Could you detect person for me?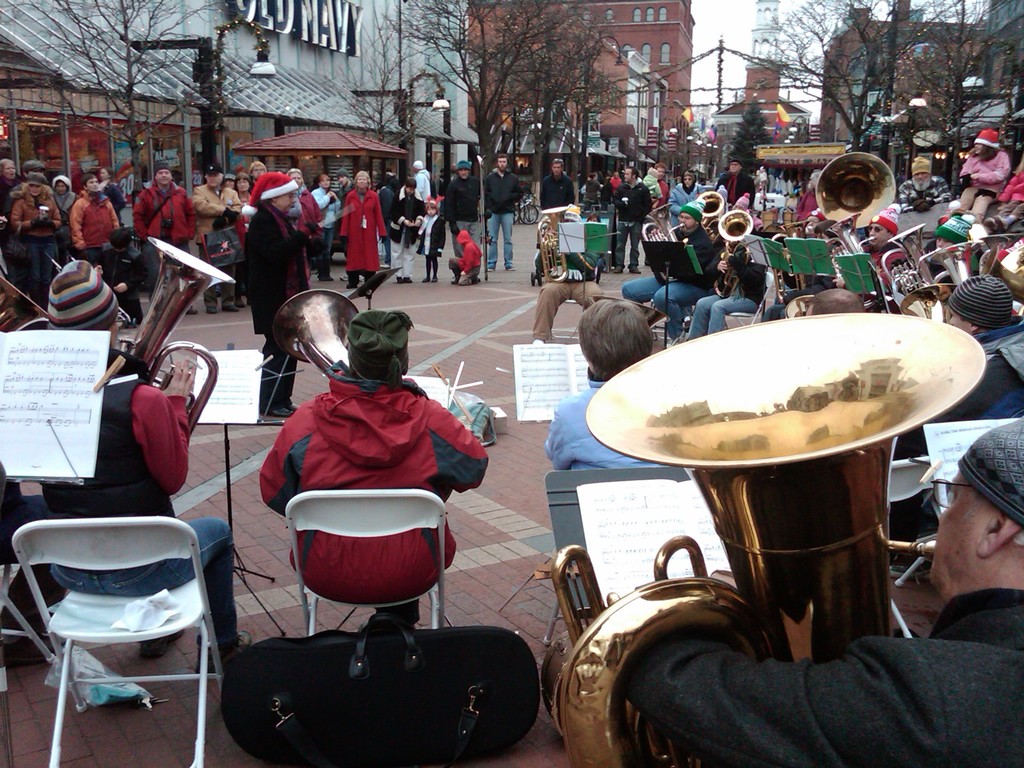
Detection result: (71,170,116,276).
